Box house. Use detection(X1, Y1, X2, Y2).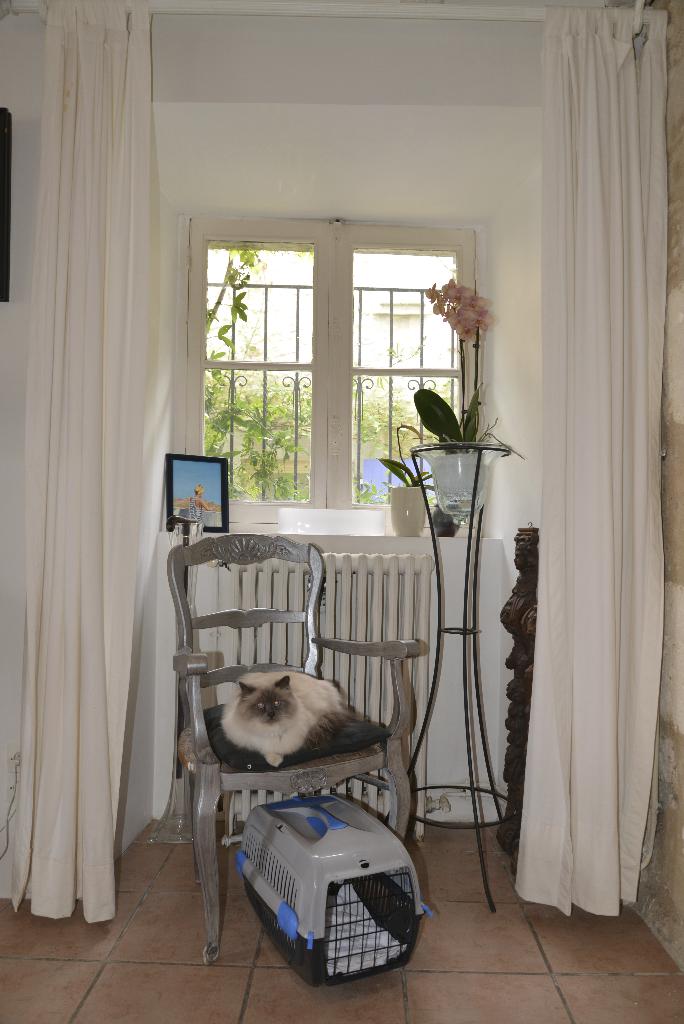
detection(42, 0, 605, 1023).
